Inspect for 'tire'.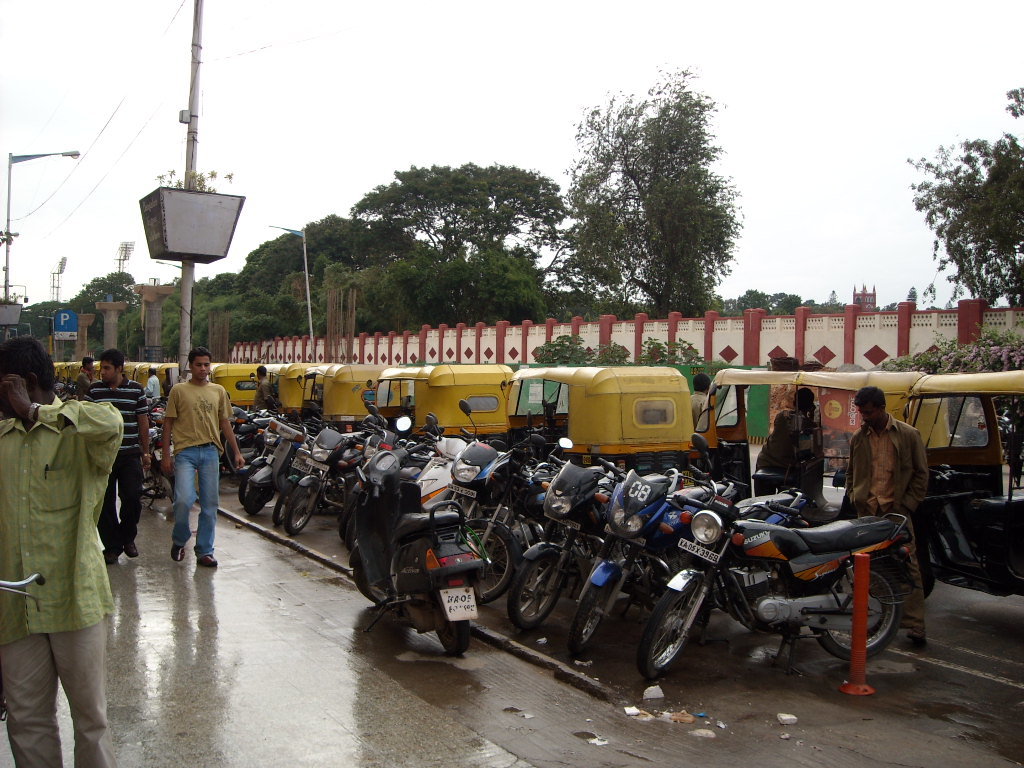
Inspection: bbox=[435, 599, 470, 658].
